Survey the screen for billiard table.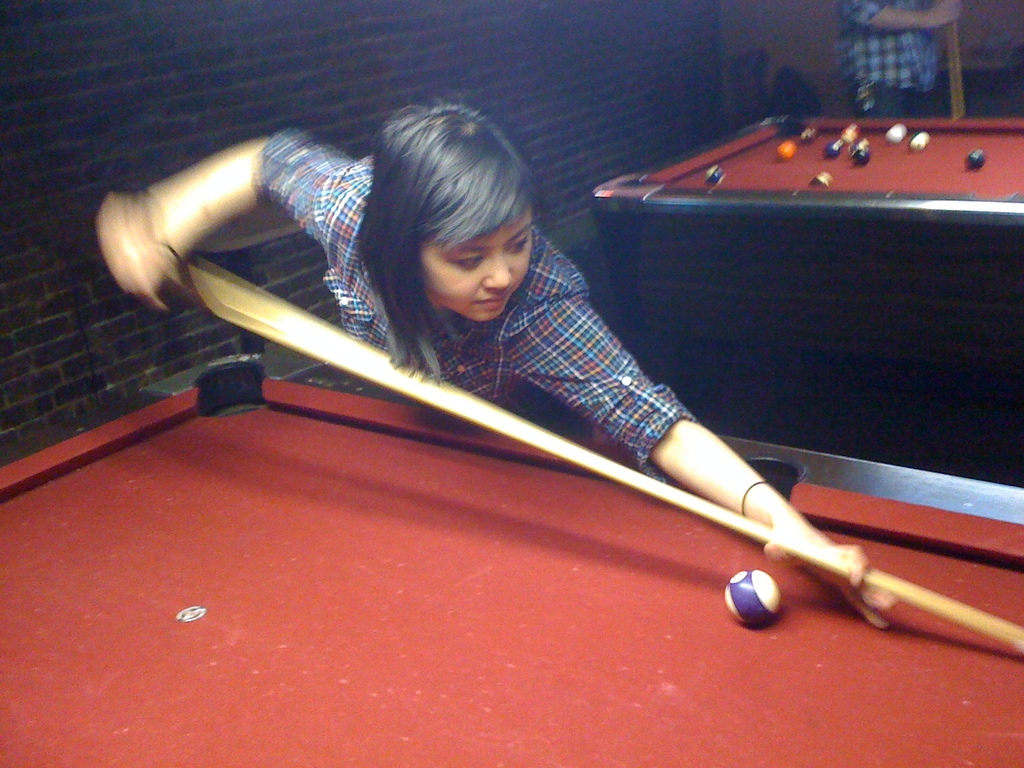
Survey found: {"x1": 0, "y1": 352, "x2": 1023, "y2": 767}.
